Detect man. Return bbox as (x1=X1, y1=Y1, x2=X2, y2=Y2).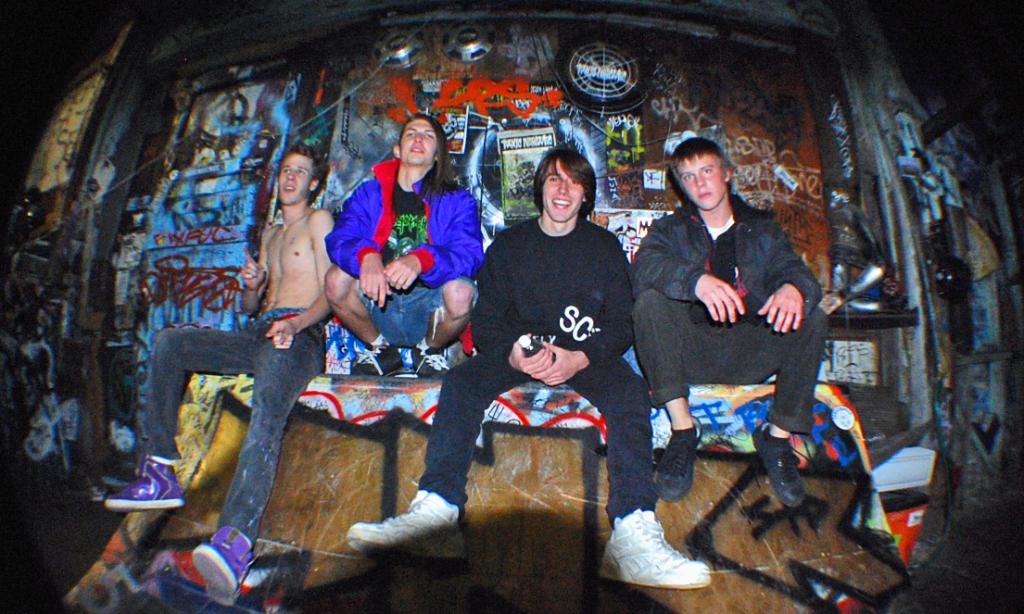
(x1=322, y1=116, x2=498, y2=385).
